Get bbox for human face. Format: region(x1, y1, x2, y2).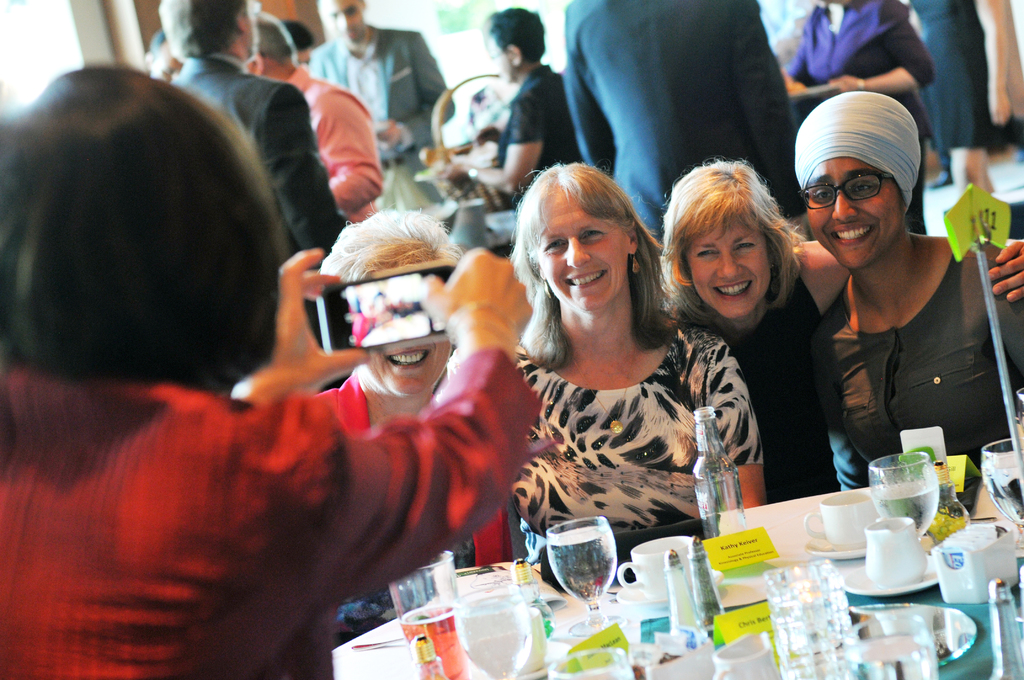
region(806, 150, 903, 270).
